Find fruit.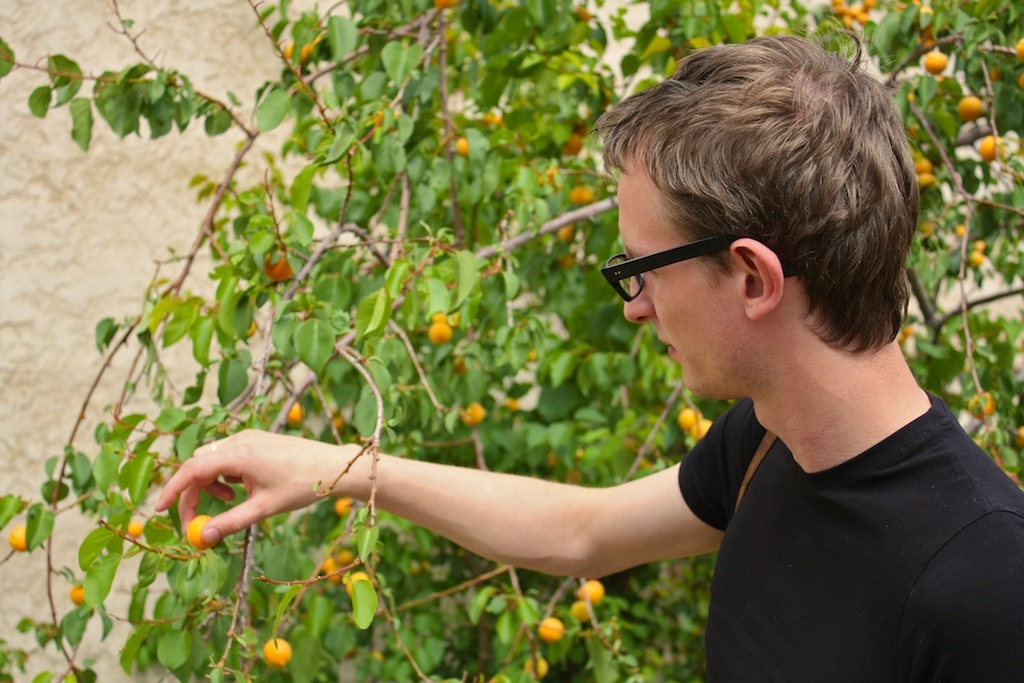
535 615 565 642.
